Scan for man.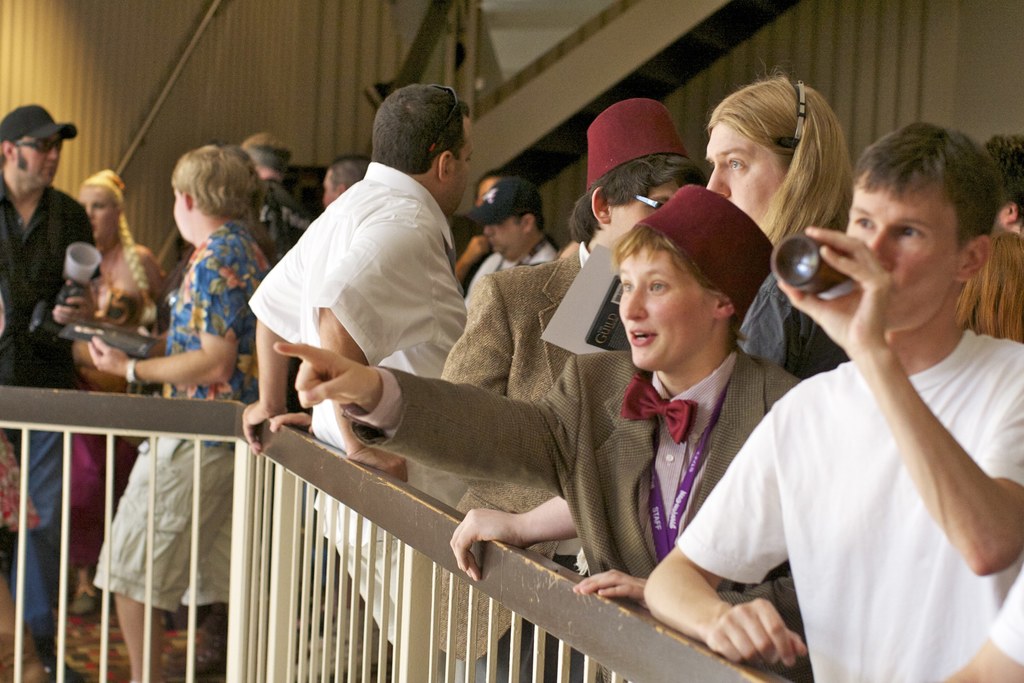
Scan result: x1=438 y1=100 x2=707 y2=682.
